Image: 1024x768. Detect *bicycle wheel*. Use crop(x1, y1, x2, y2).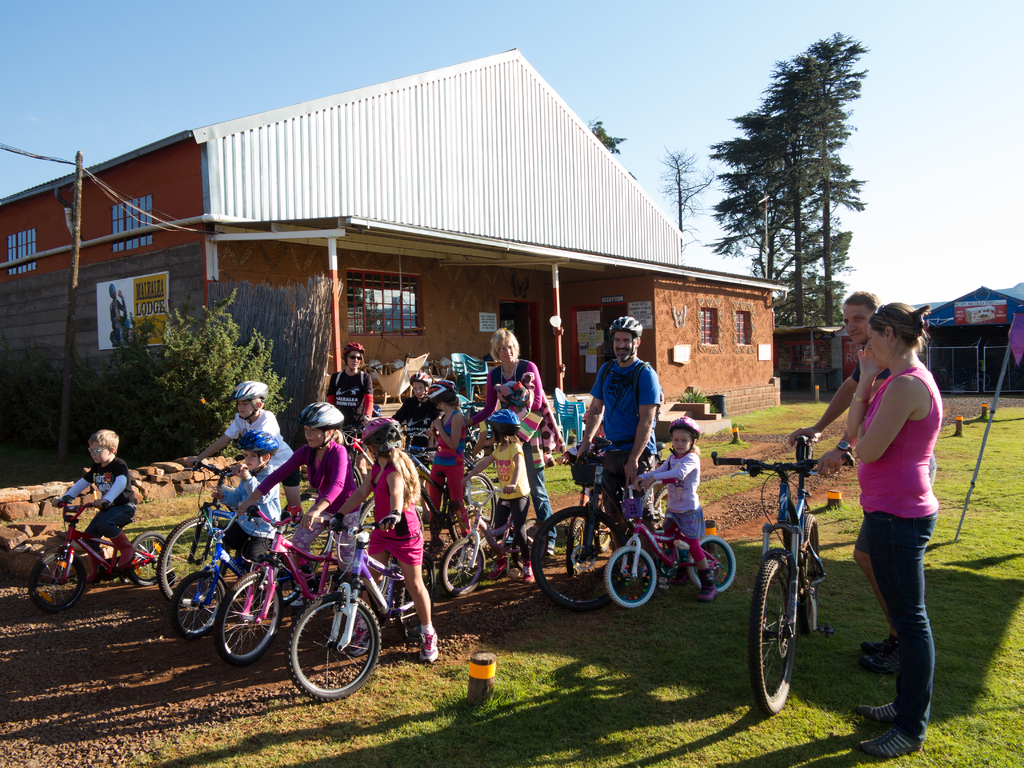
crop(358, 500, 377, 539).
